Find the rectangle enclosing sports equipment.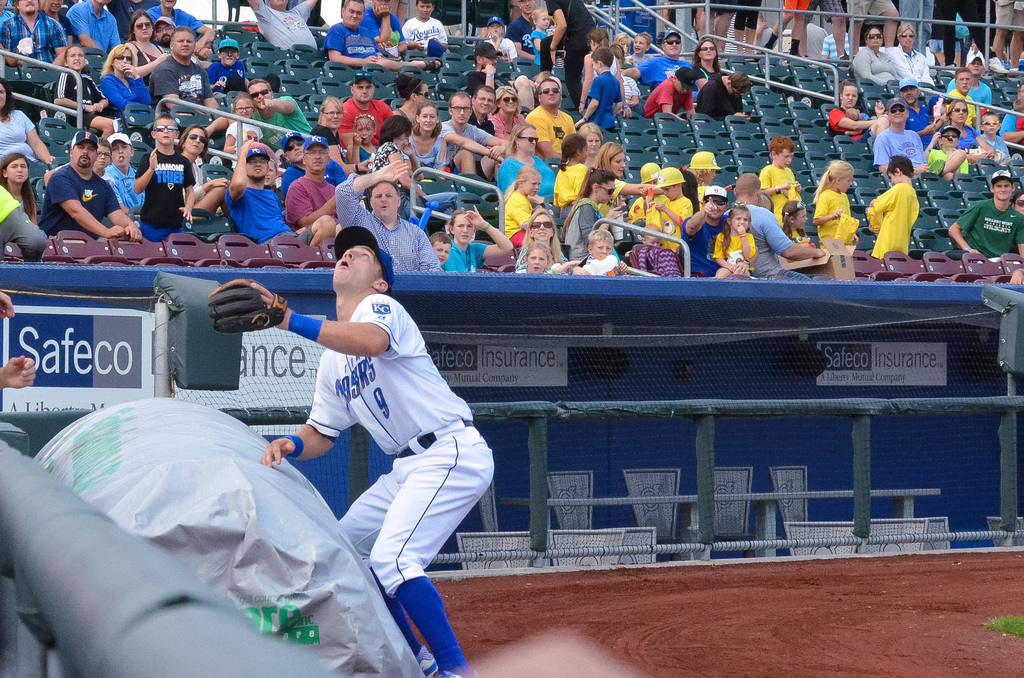
(207,278,289,333).
